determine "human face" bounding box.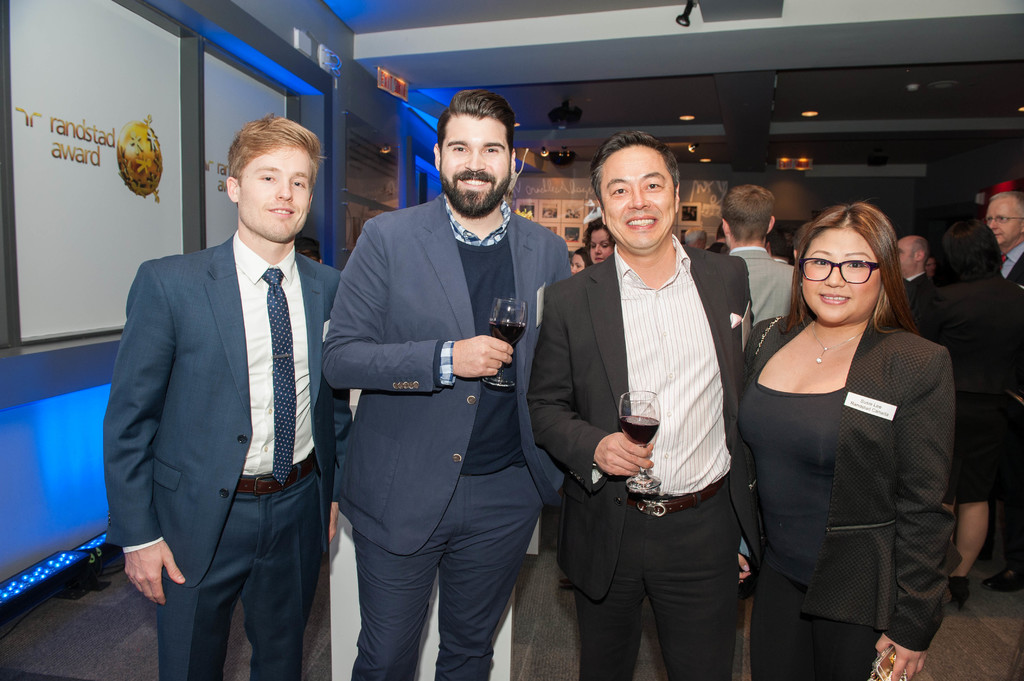
Determined: region(595, 136, 680, 249).
